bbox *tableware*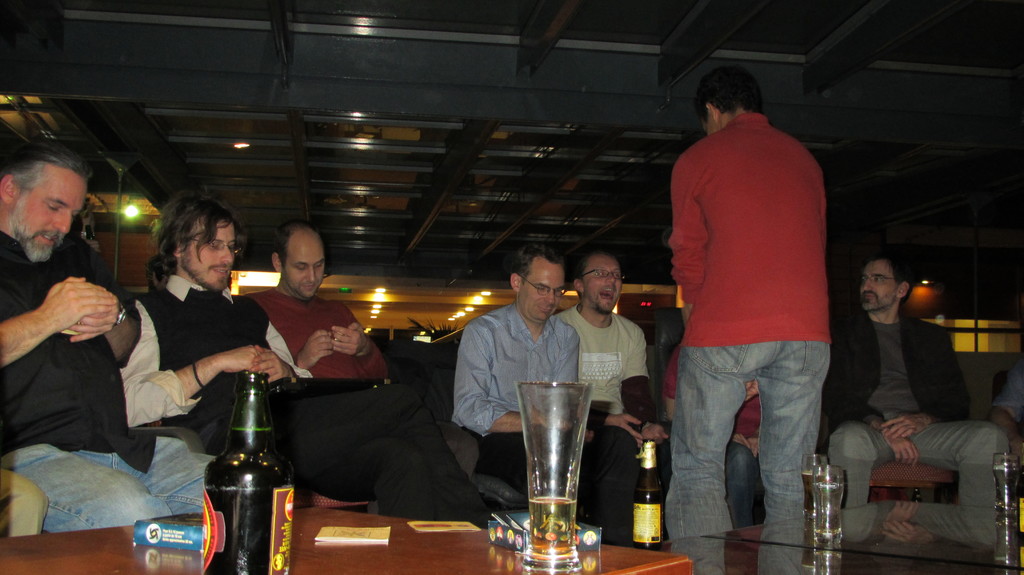
bbox=[799, 449, 830, 528]
